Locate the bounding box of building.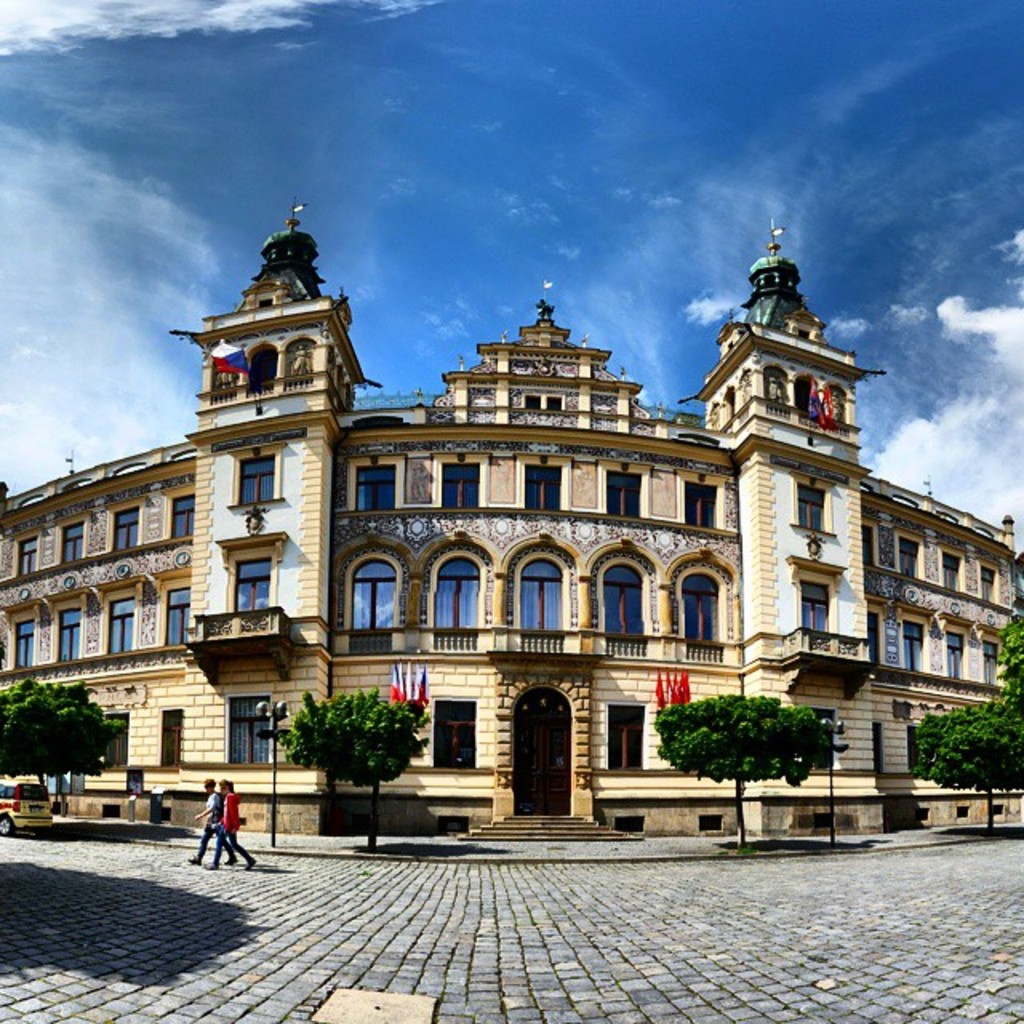
Bounding box: rect(6, 190, 1021, 842).
